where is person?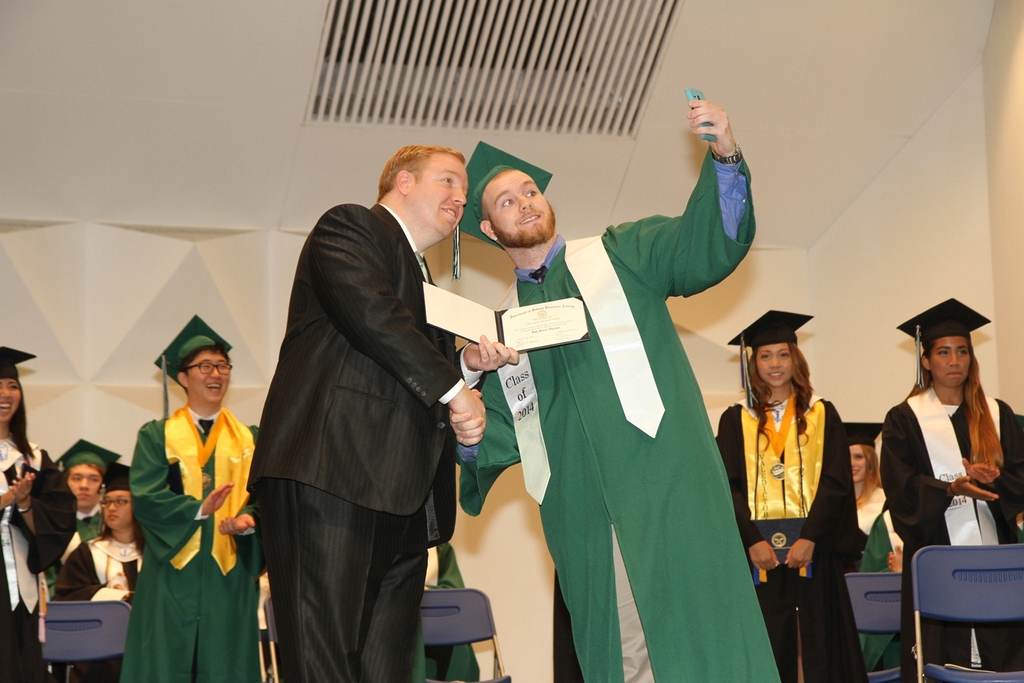
l=246, t=146, r=518, b=680.
